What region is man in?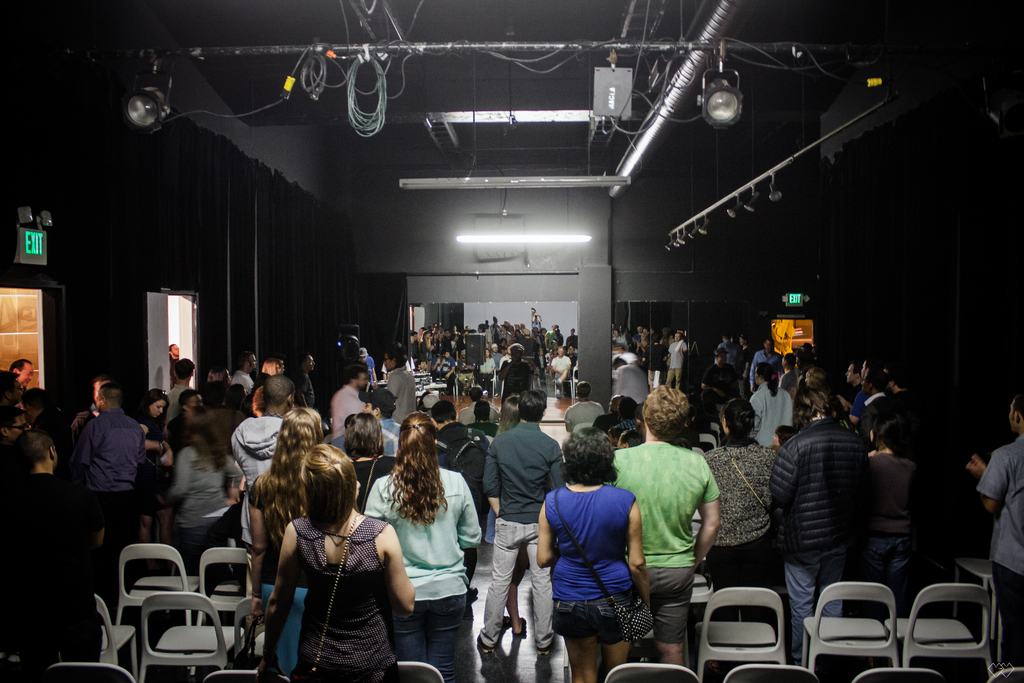
<box>383,342,432,427</box>.
